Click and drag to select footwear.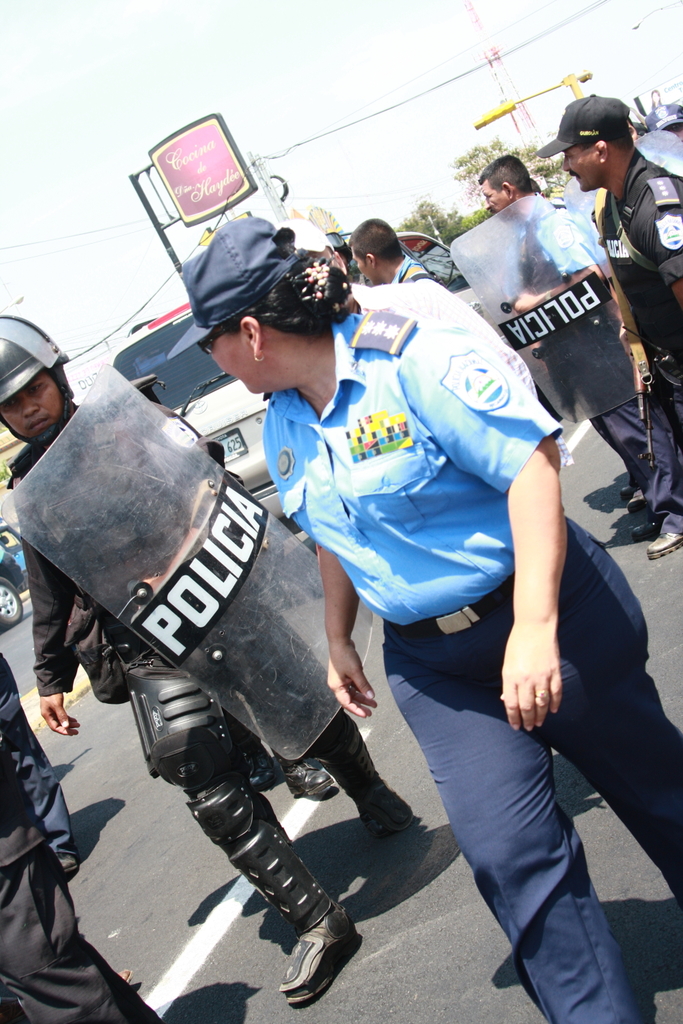
Selection: select_region(628, 515, 654, 547).
